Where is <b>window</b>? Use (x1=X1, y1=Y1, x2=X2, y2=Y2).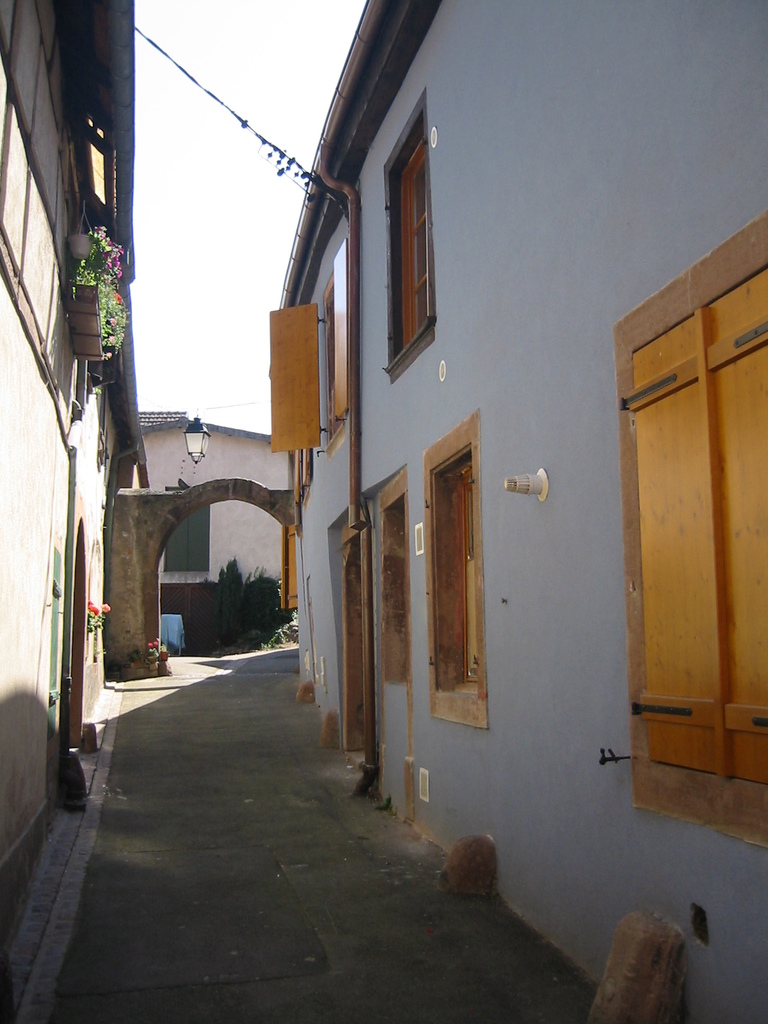
(x1=380, y1=127, x2=426, y2=356).
